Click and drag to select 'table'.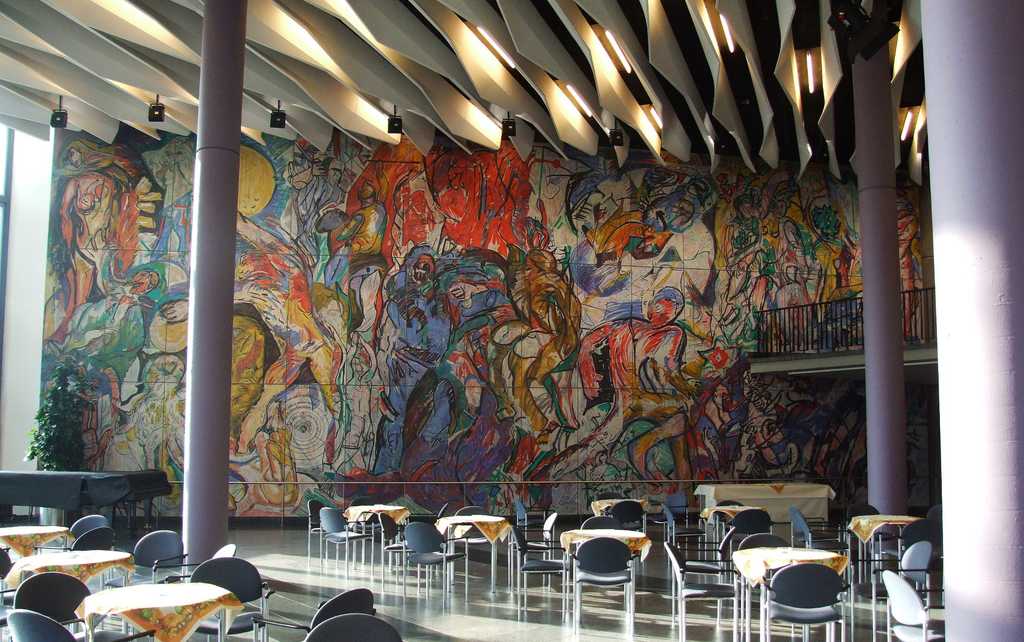
Selection: BBox(700, 500, 774, 554).
